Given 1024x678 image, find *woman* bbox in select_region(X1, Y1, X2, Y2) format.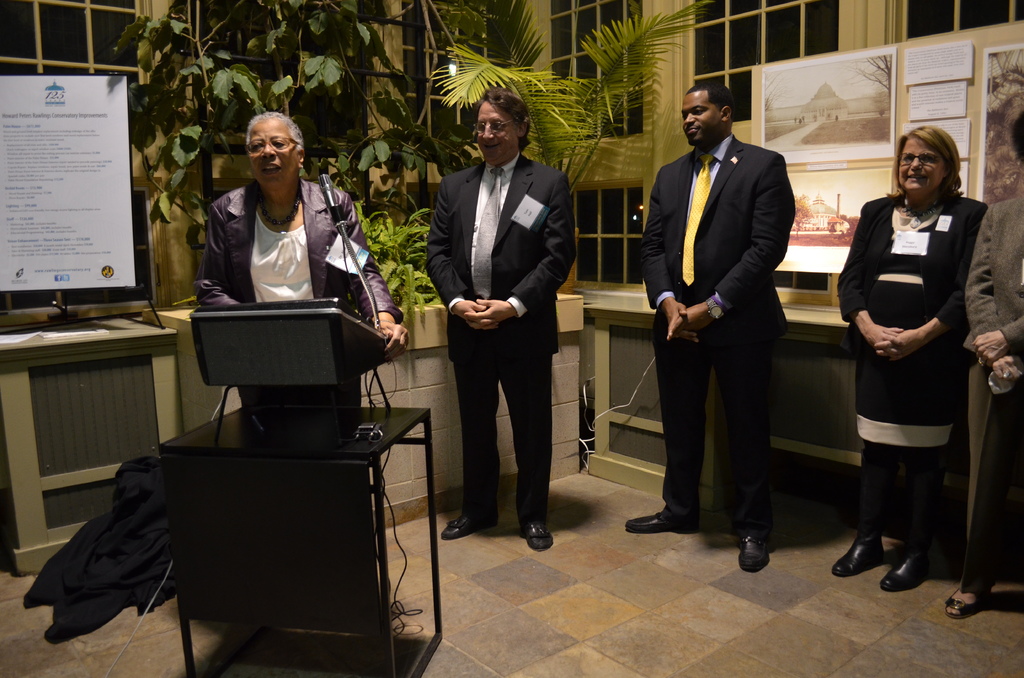
select_region(197, 112, 406, 351).
